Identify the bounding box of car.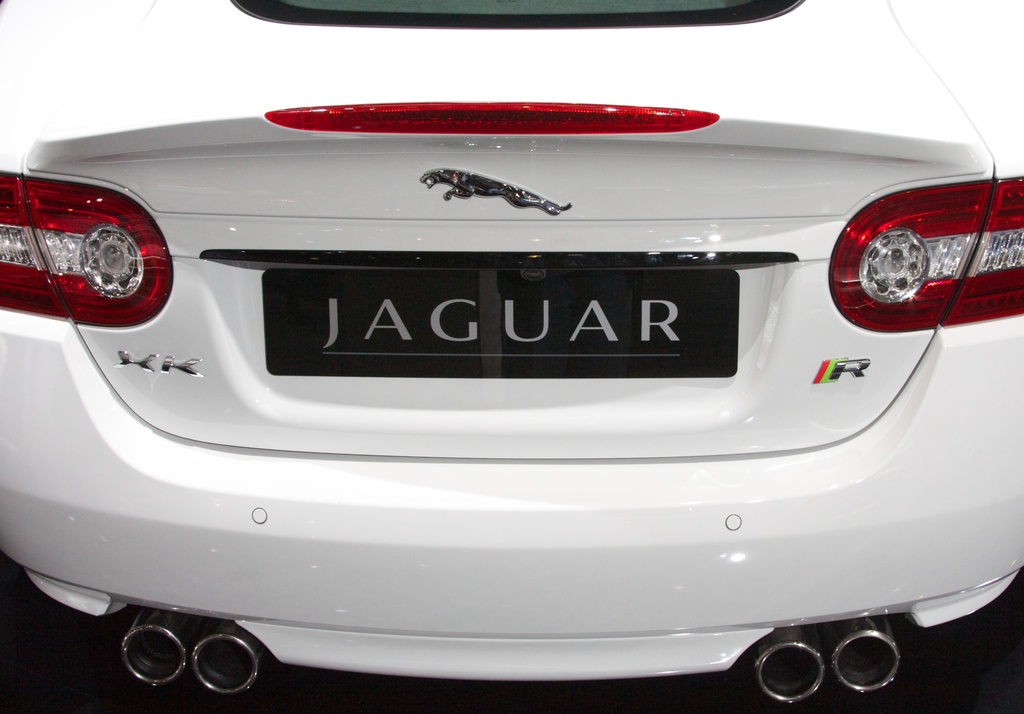
bbox=(0, 0, 1023, 705).
